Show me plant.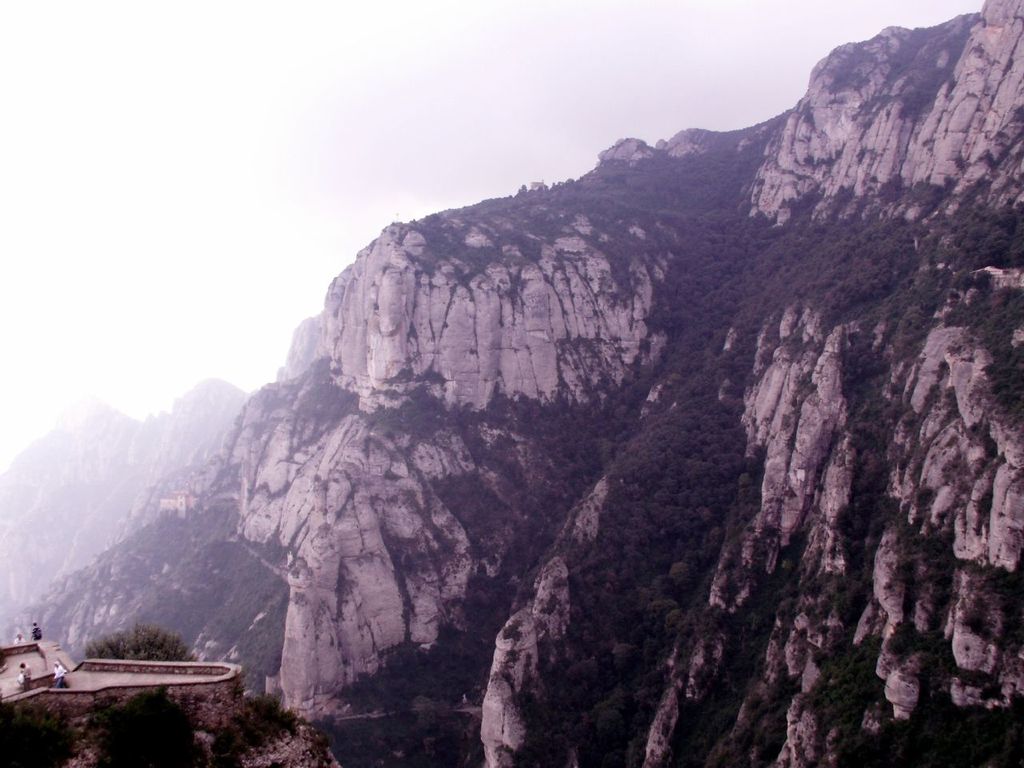
plant is here: crop(0, 694, 86, 767).
